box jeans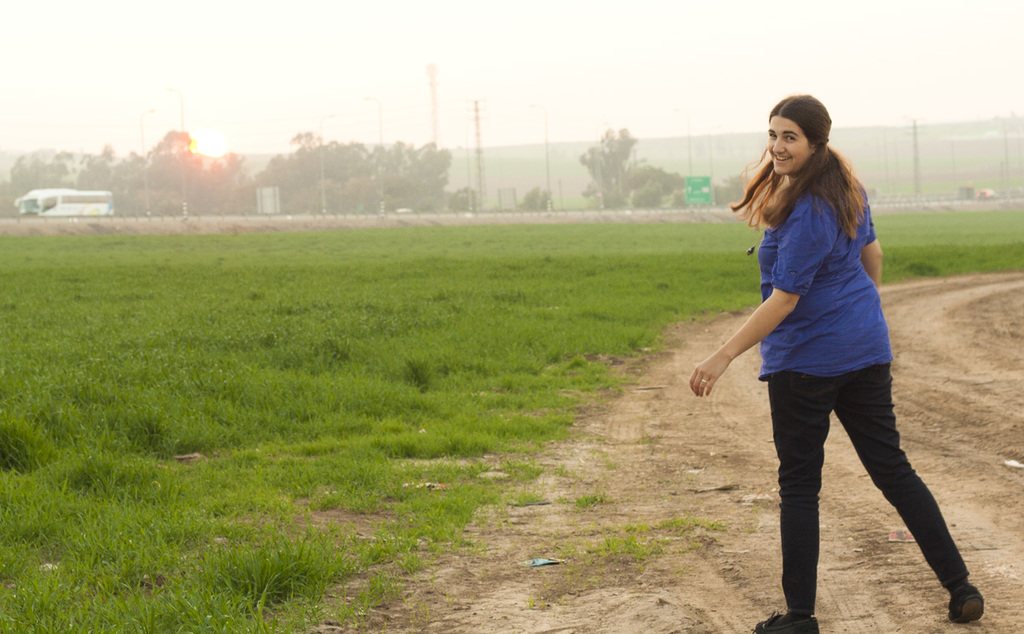
select_region(766, 372, 971, 614)
